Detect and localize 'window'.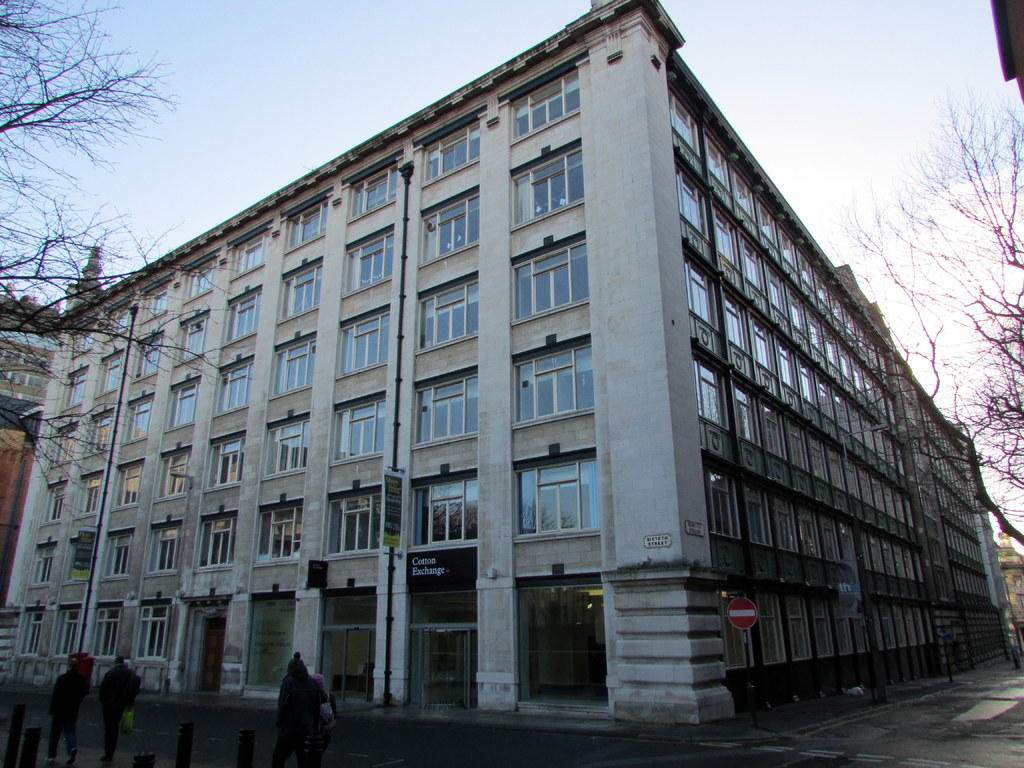
Localized at 344:168:401:225.
